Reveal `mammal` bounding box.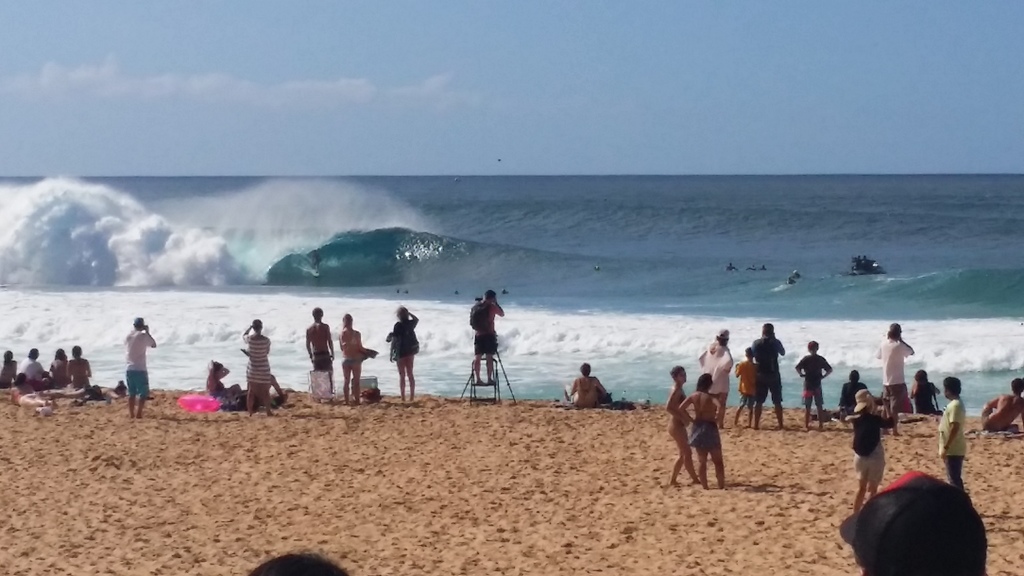
Revealed: region(938, 373, 970, 485).
